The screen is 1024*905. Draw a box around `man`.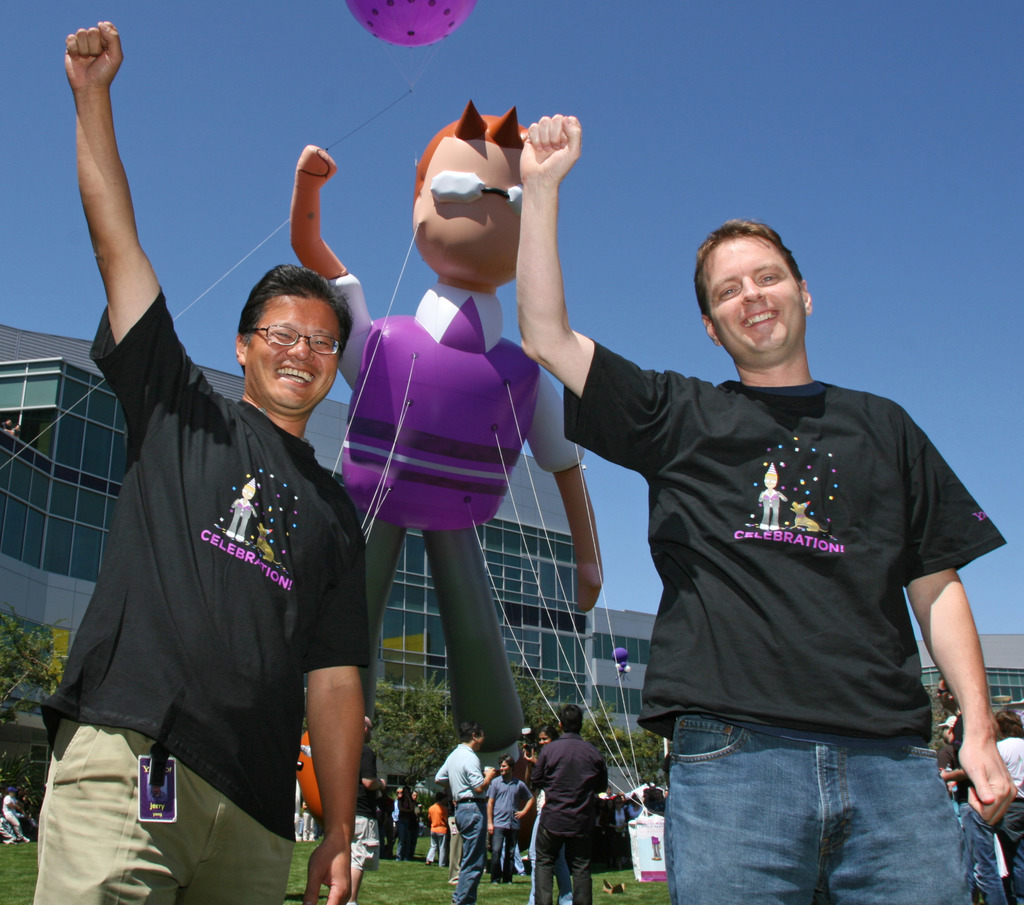
x1=287 y1=99 x2=605 y2=769.
